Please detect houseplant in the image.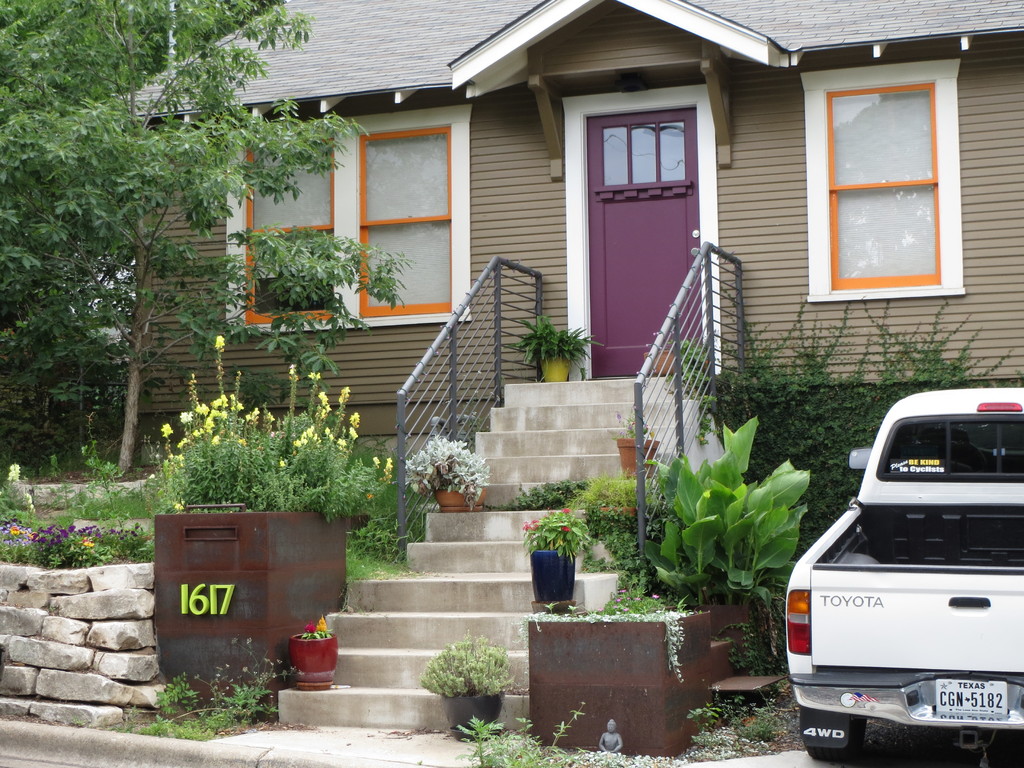
644 414 808 677.
